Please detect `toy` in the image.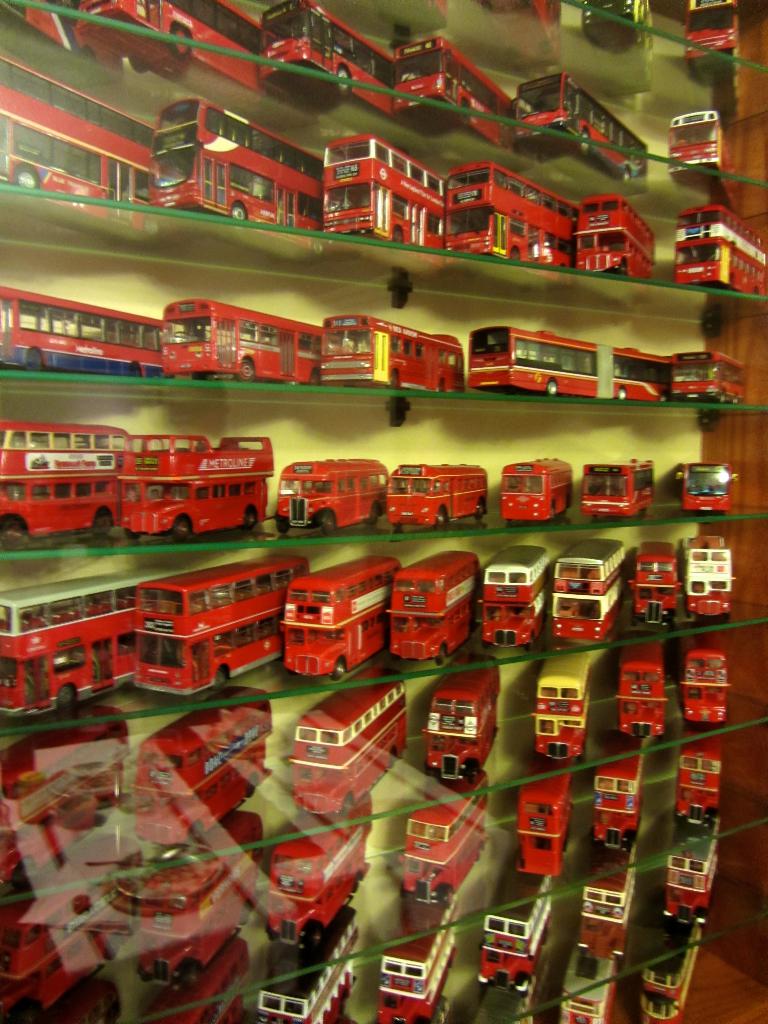
446, 160, 577, 270.
